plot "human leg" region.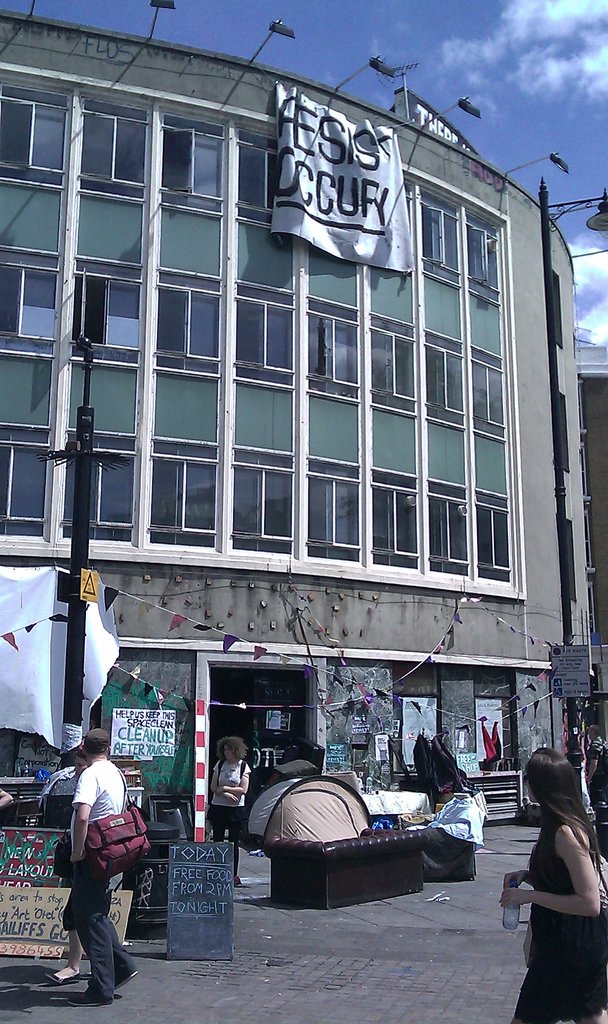
Plotted at pyautogui.locateOnScreen(47, 923, 84, 991).
